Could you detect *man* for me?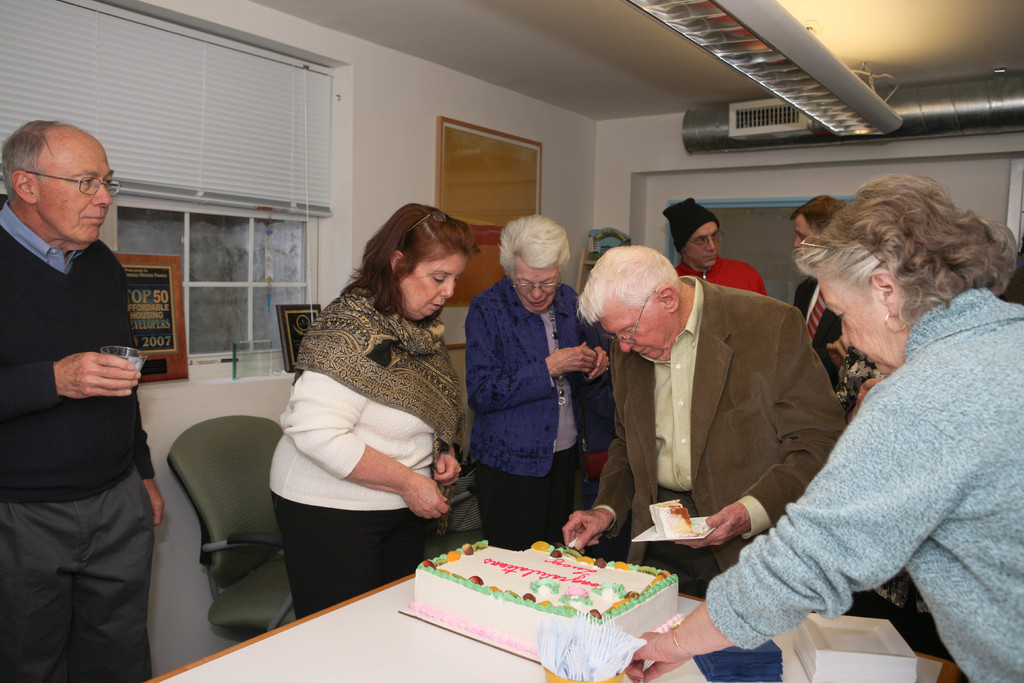
Detection result: 788/190/857/399.
